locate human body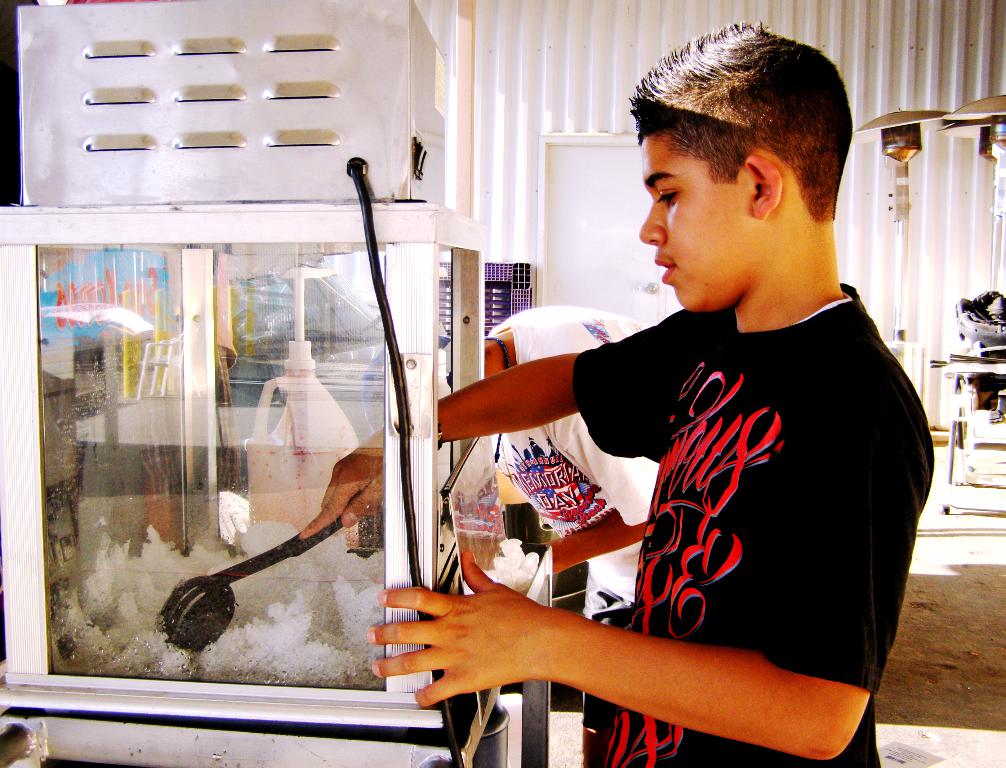
<region>477, 308, 659, 767</region>
